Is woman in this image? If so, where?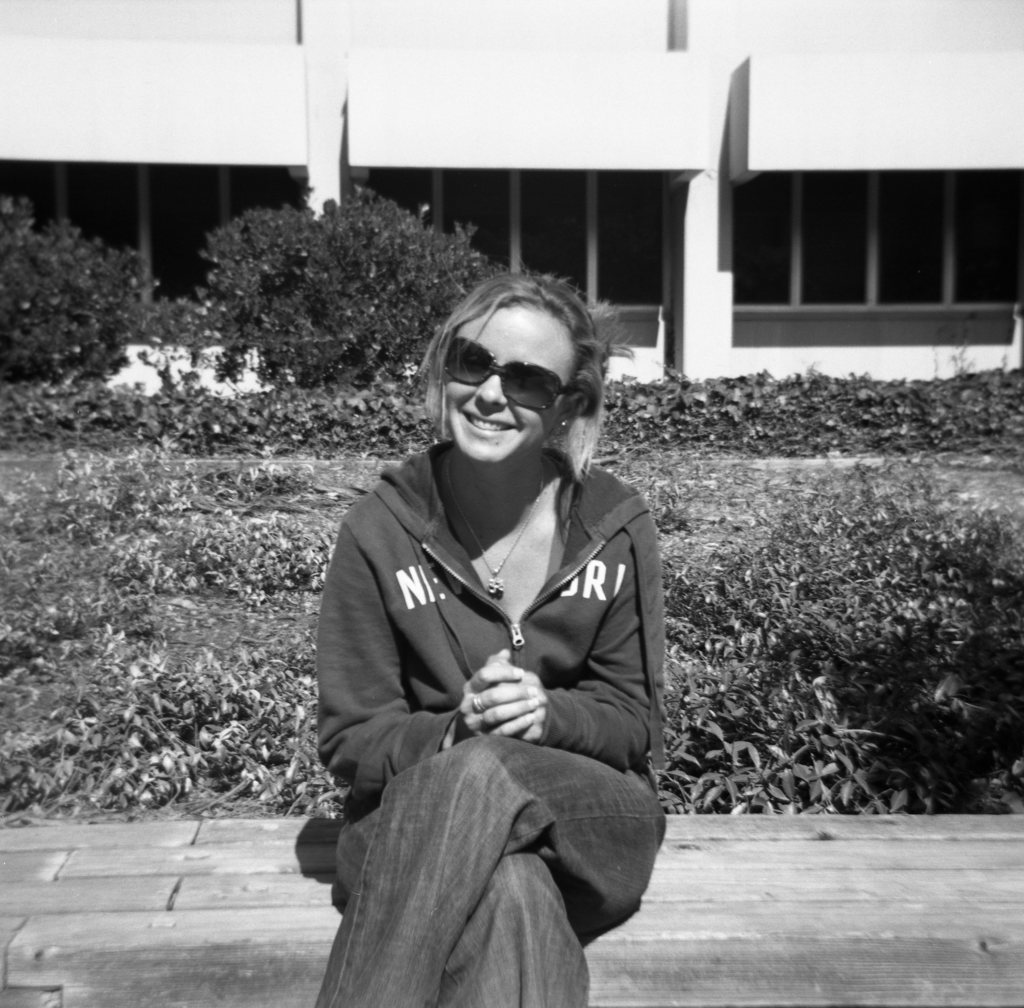
Yes, at 315, 270, 670, 1007.
